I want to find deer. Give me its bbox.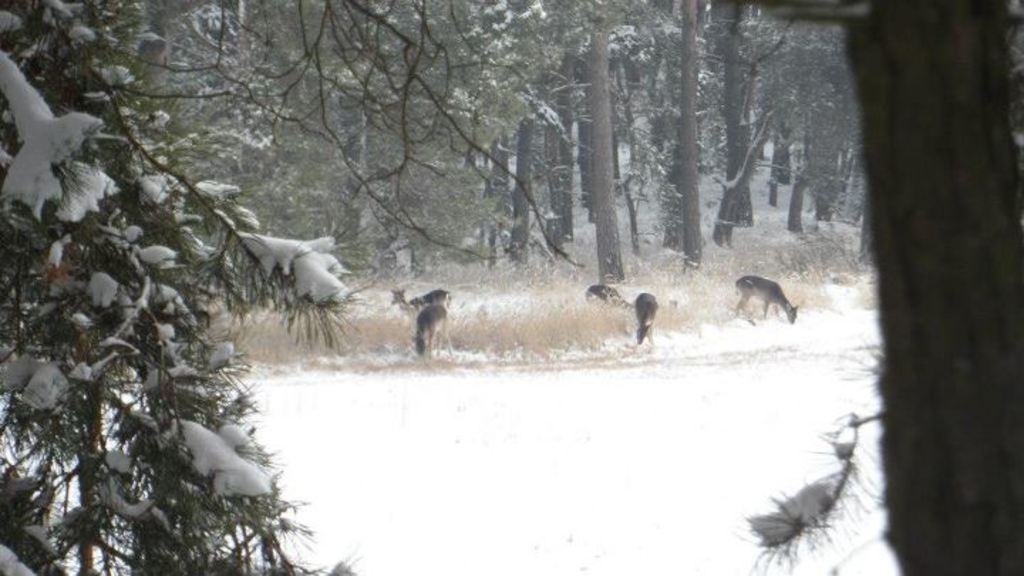
bbox=(411, 300, 454, 357).
